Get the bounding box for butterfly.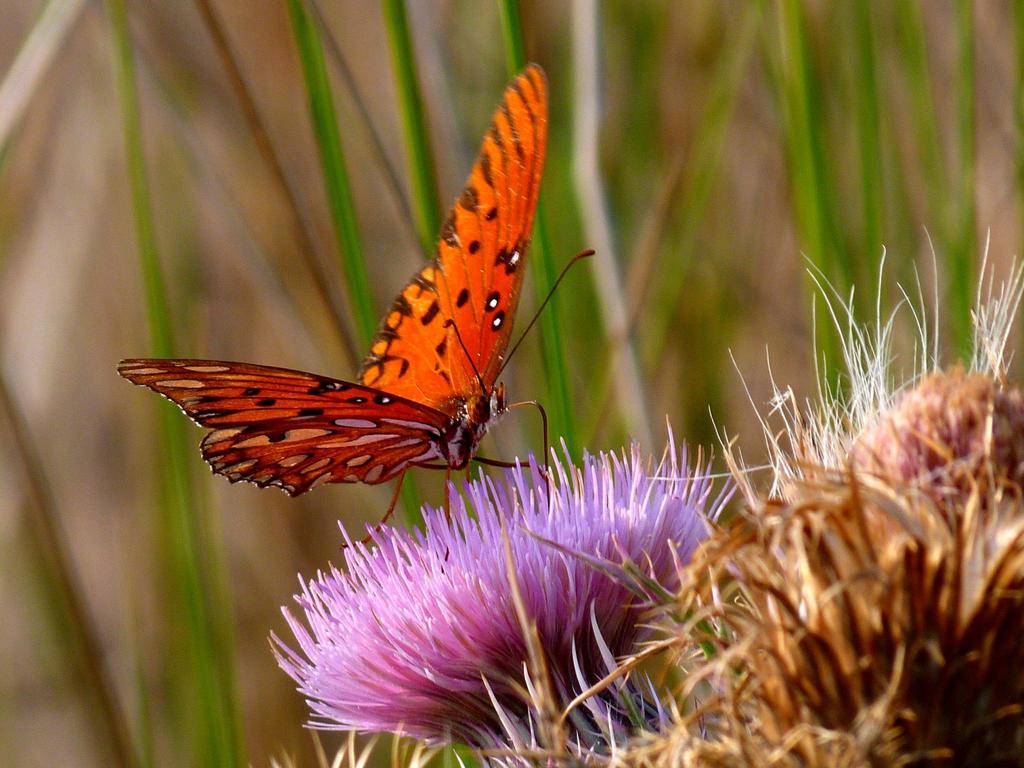
124, 74, 582, 506.
